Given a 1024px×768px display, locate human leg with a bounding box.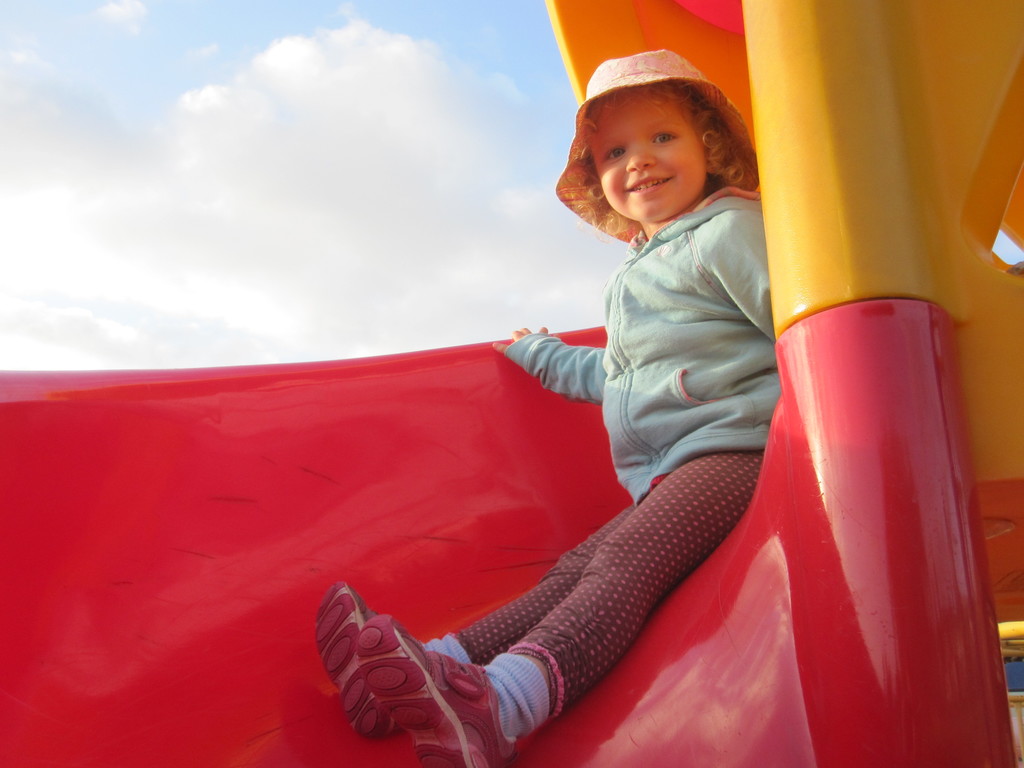
Located: <bbox>321, 490, 660, 736</bbox>.
